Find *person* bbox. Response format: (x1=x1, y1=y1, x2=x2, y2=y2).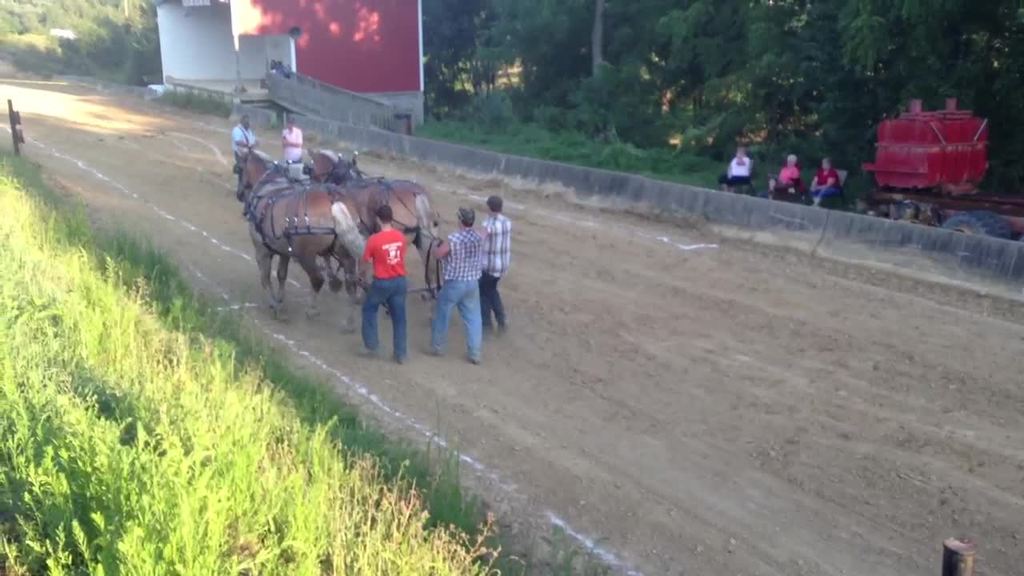
(x1=357, y1=207, x2=408, y2=371).
